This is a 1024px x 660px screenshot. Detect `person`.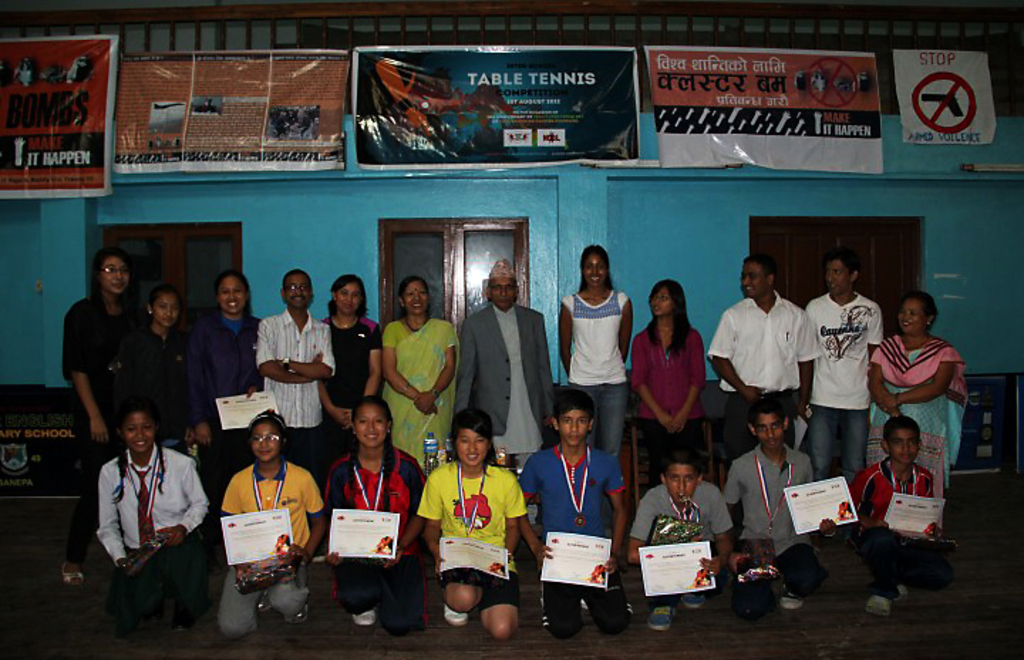
BBox(550, 242, 630, 464).
